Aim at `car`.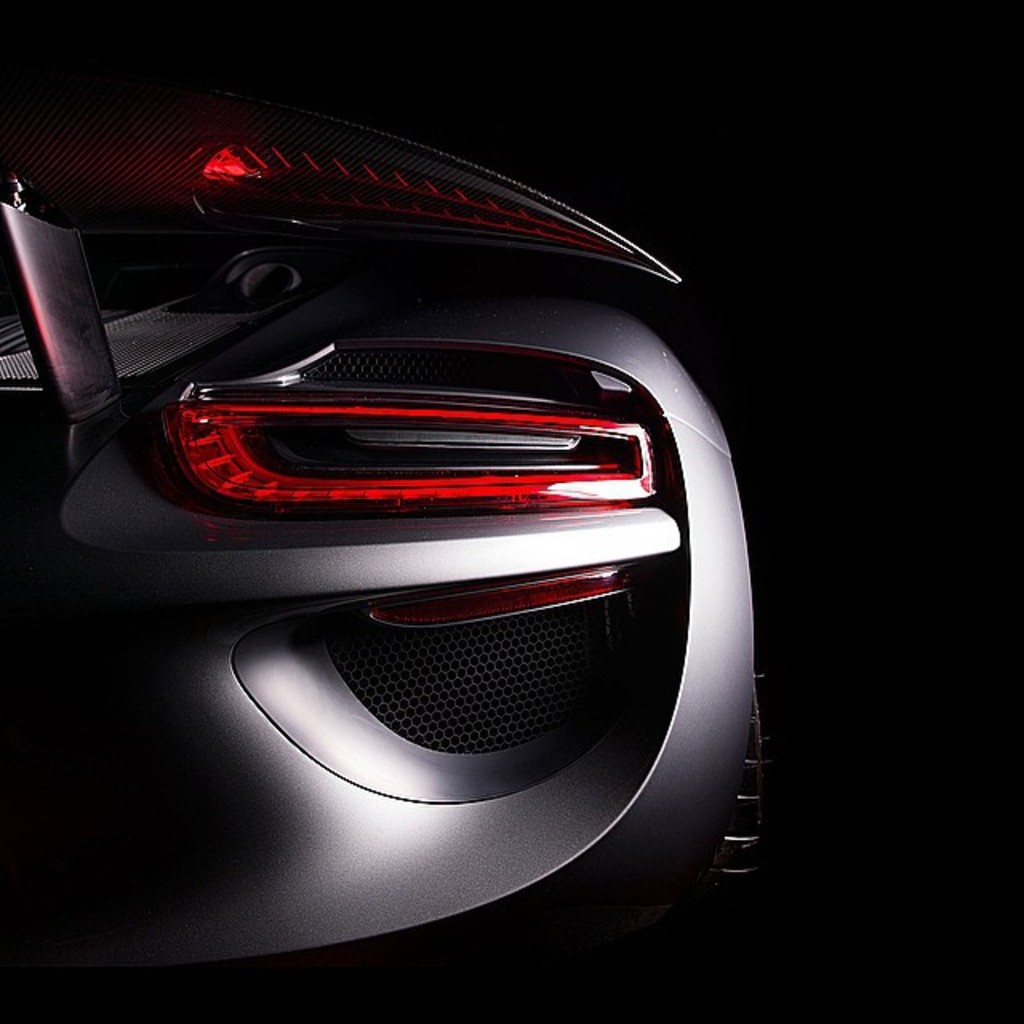
Aimed at crop(0, 61, 762, 1022).
